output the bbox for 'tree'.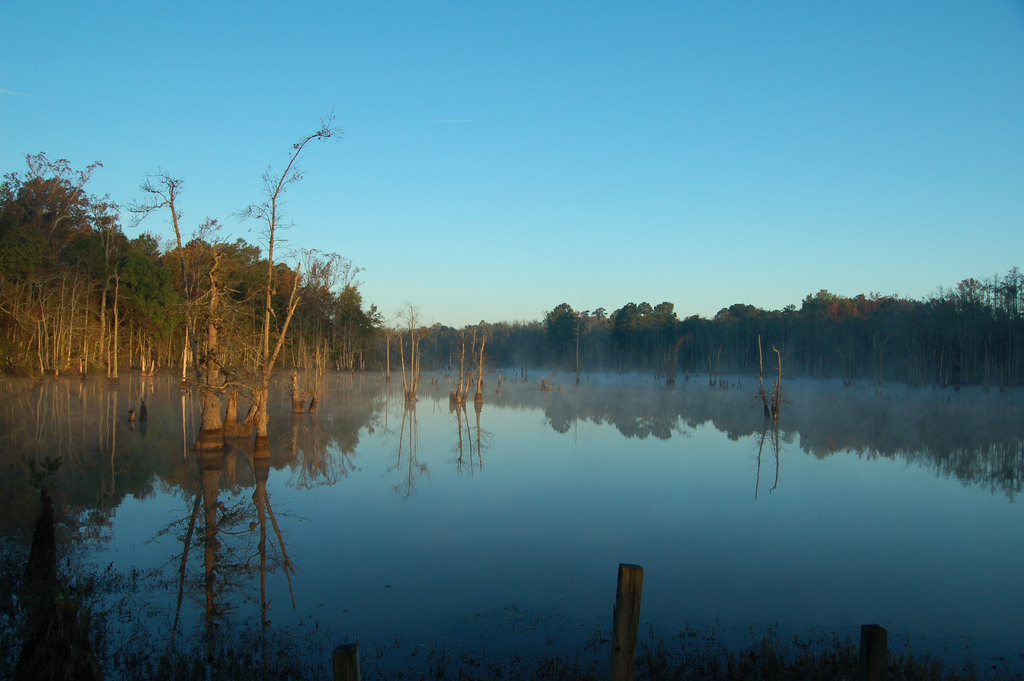
228:104:343:440.
